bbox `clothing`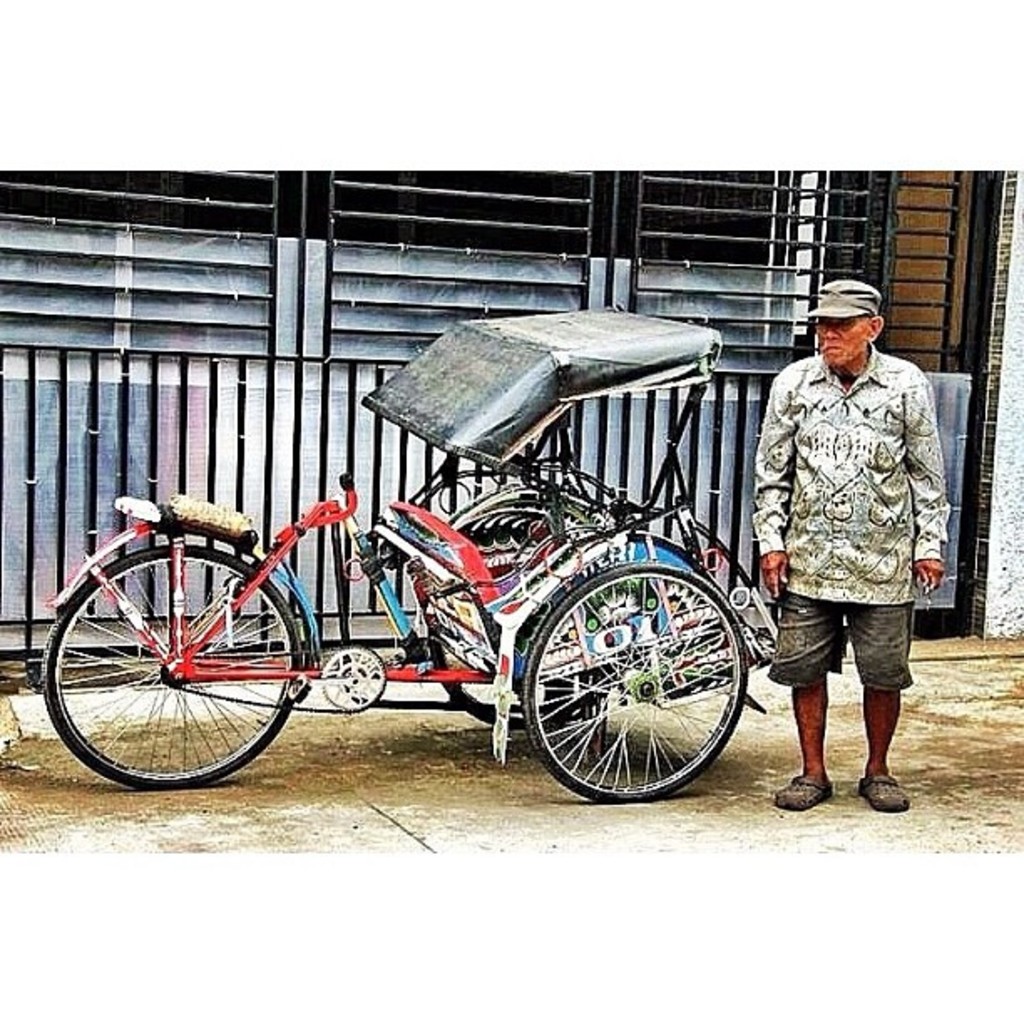
[left=741, top=346, right=949, bottom=689]
